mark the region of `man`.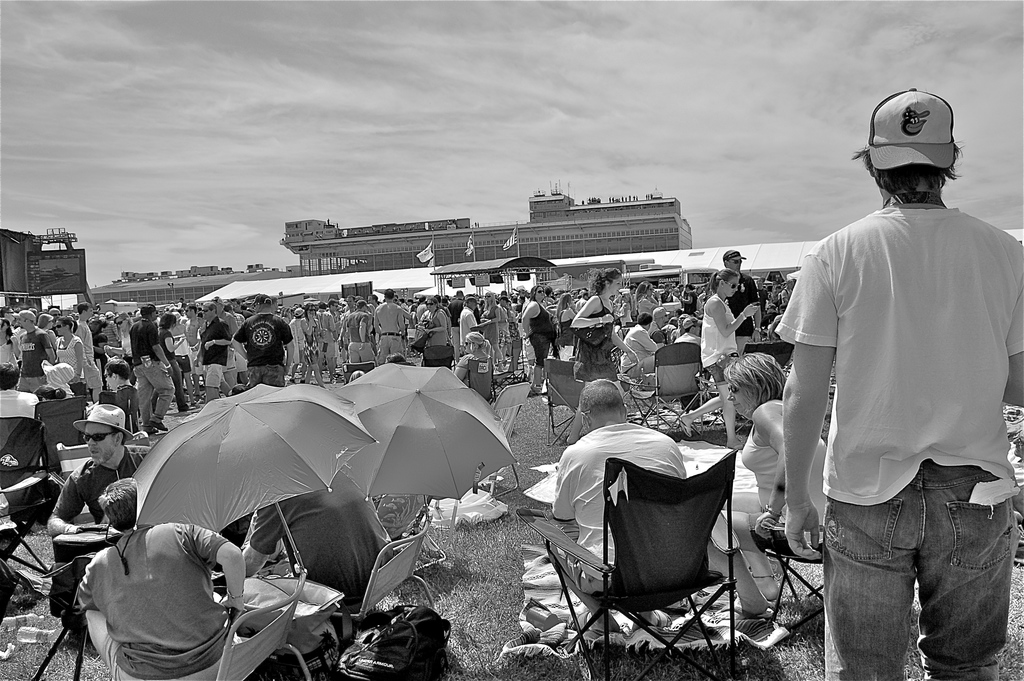
Region: box=[787, 88, 1023, 680].
